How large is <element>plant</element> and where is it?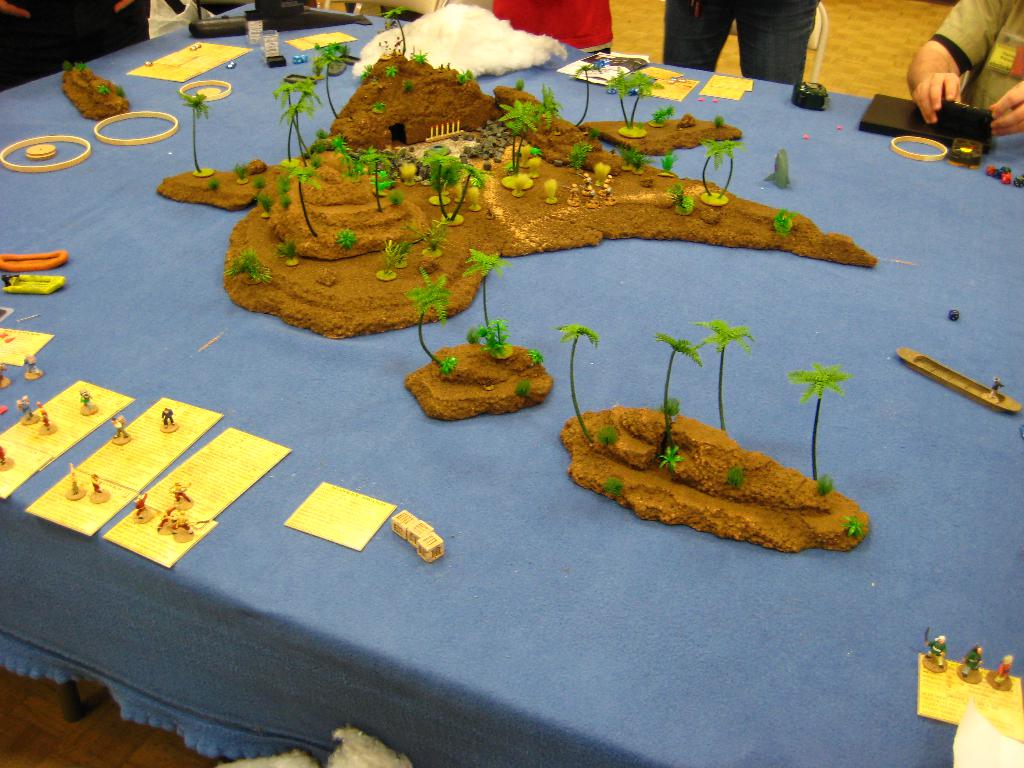
Bounding box: crop(313, 156, 321, 166).
